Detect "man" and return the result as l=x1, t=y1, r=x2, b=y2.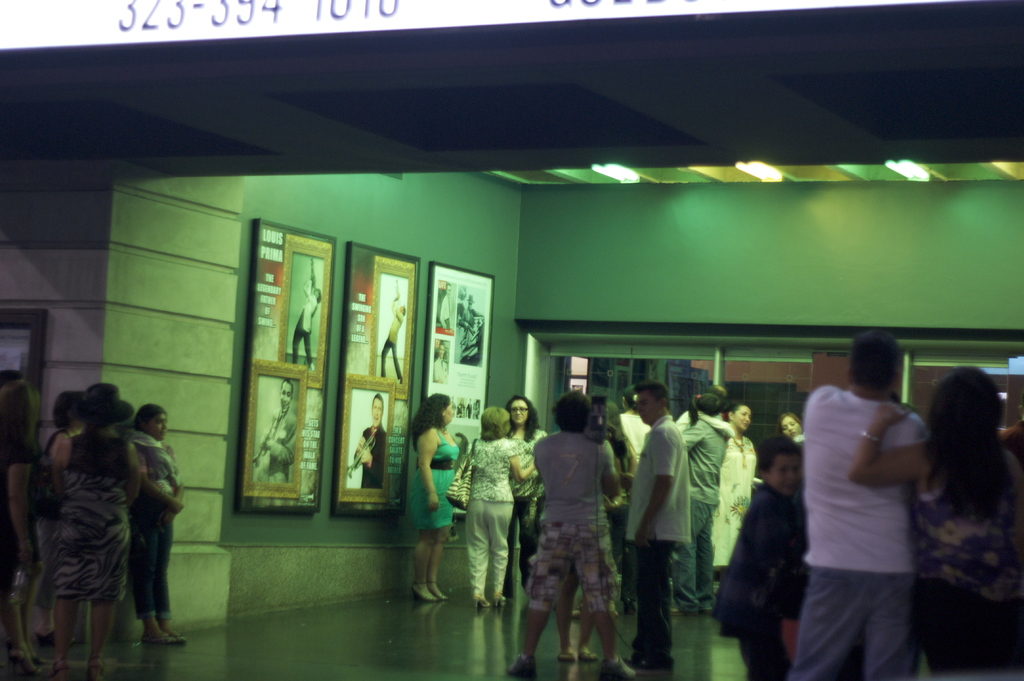
l=438, t=281, r=453, b=332.
